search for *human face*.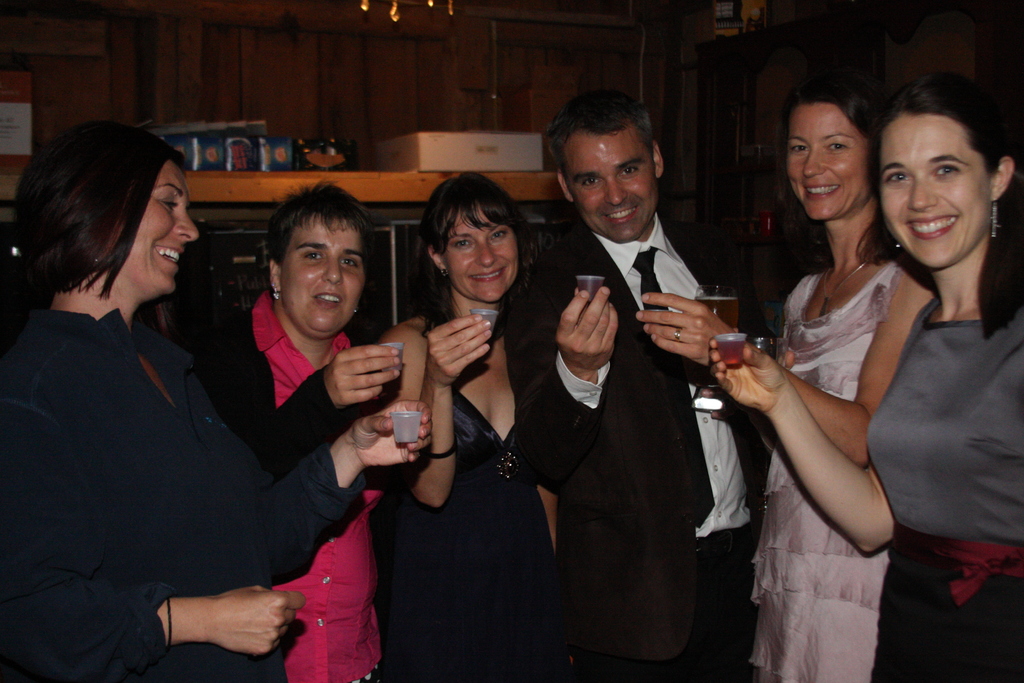
Found at region(883, 111, 996, 264).
